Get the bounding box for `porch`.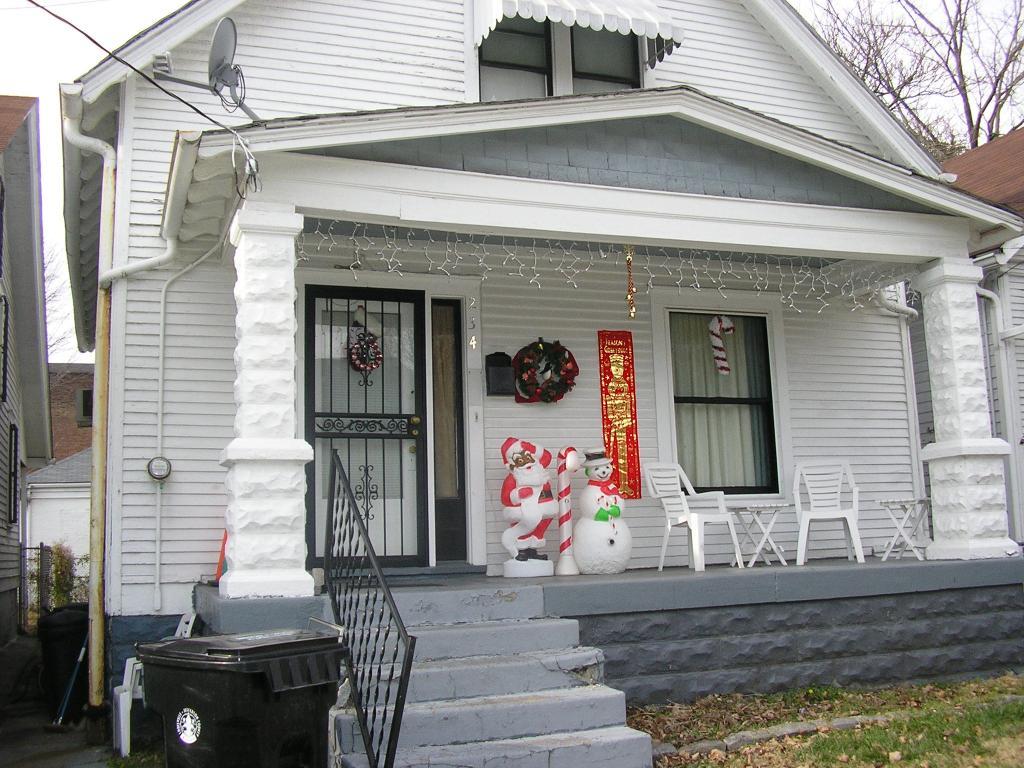
[x1=278, y1=433, x2=762, y2=746].
